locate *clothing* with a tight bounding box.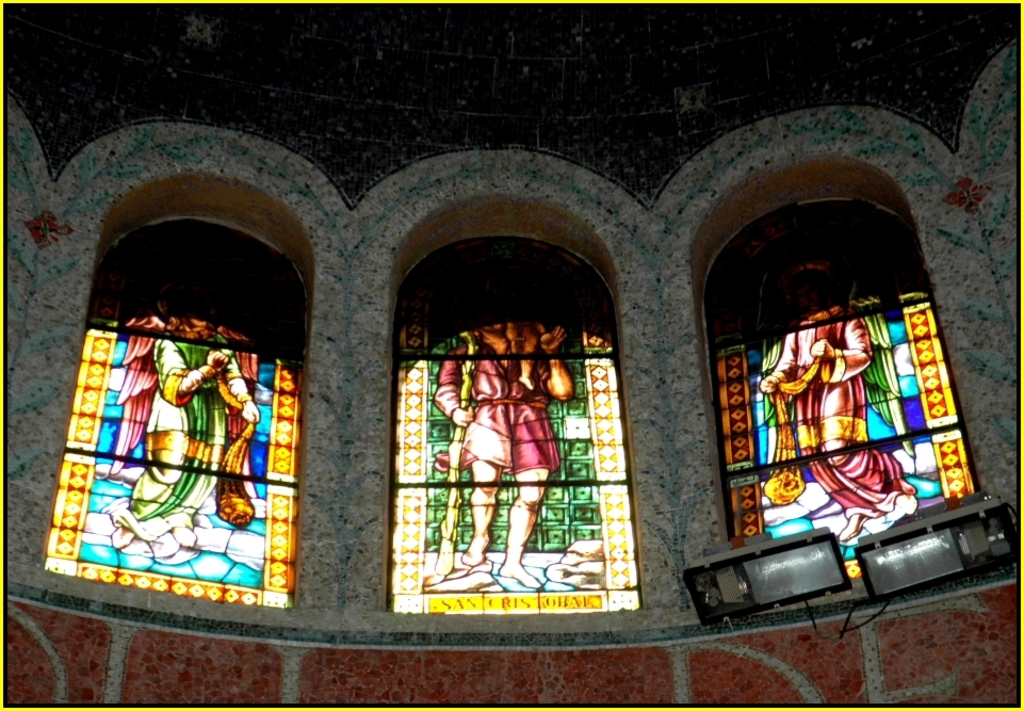
left=115, top=318, right=253, bottom=542.
